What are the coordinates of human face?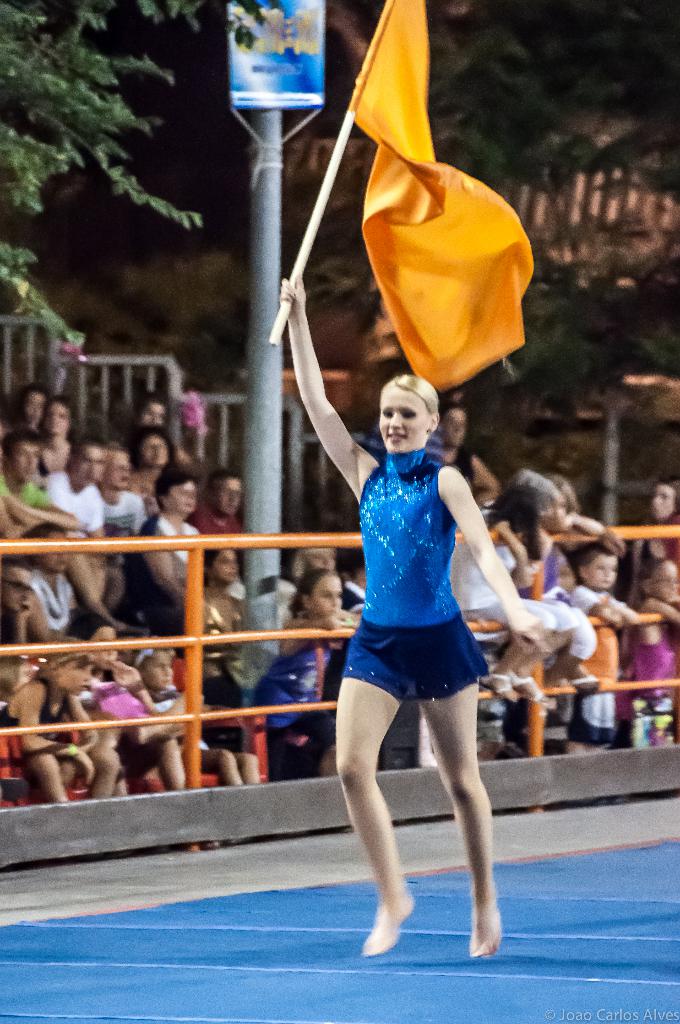
select_region(648, 556, 679, 601).
